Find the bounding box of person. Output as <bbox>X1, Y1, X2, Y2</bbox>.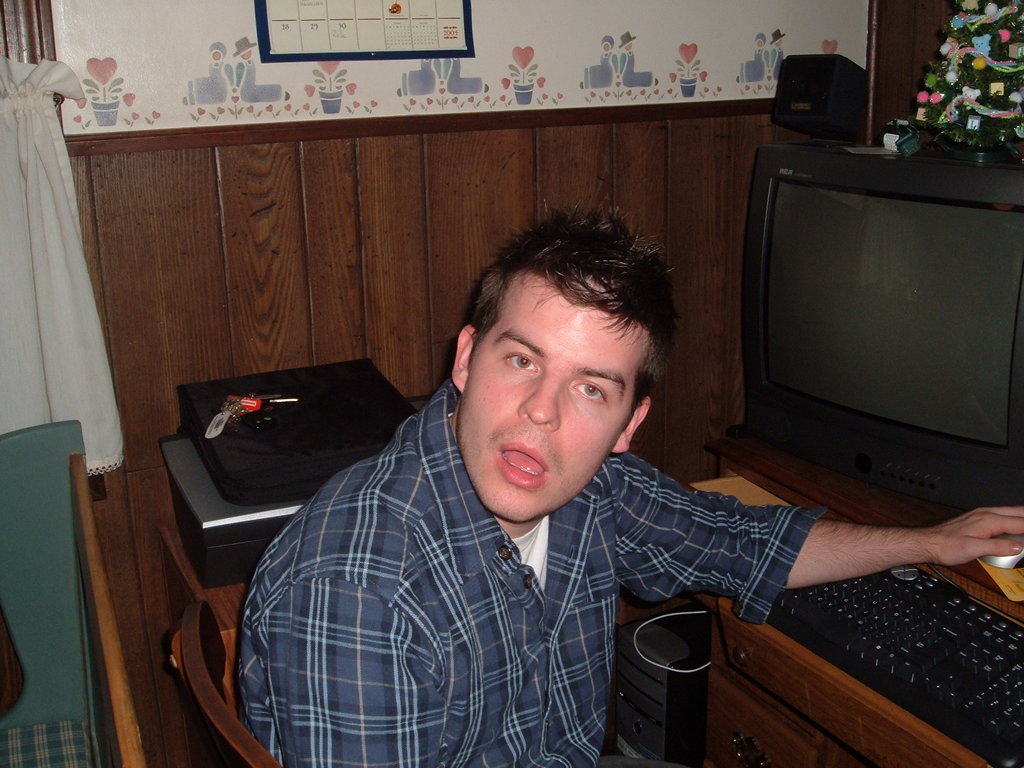
<bbox>243, 199, 1023, 767</bbox>.
